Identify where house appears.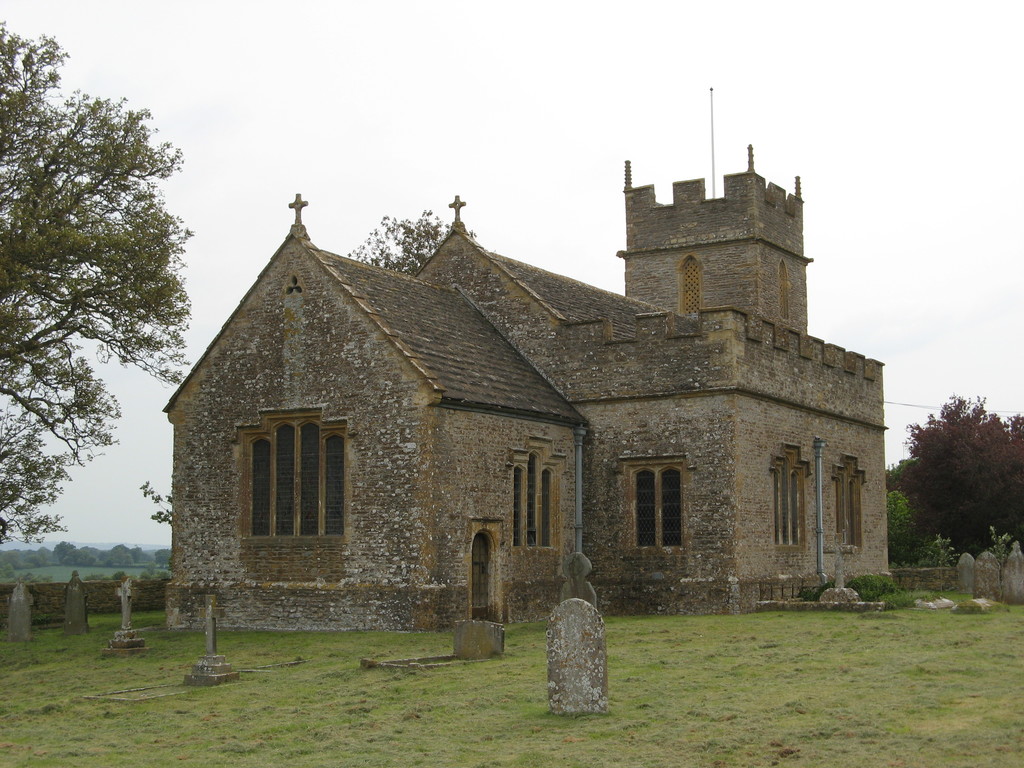
Appears at BBox(159, 127, 863, 689).
